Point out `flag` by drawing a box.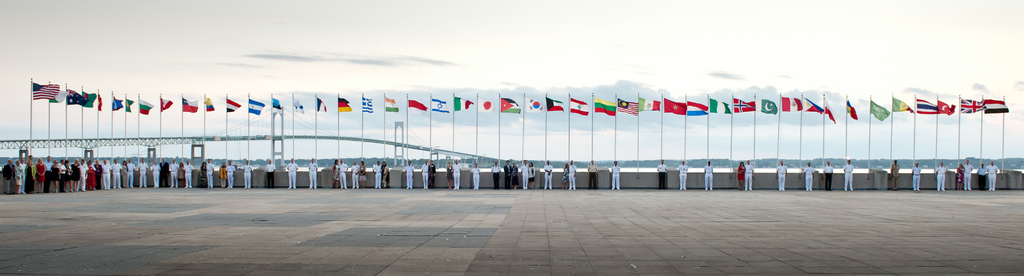
l=961, t=97, r=984, b=114.
